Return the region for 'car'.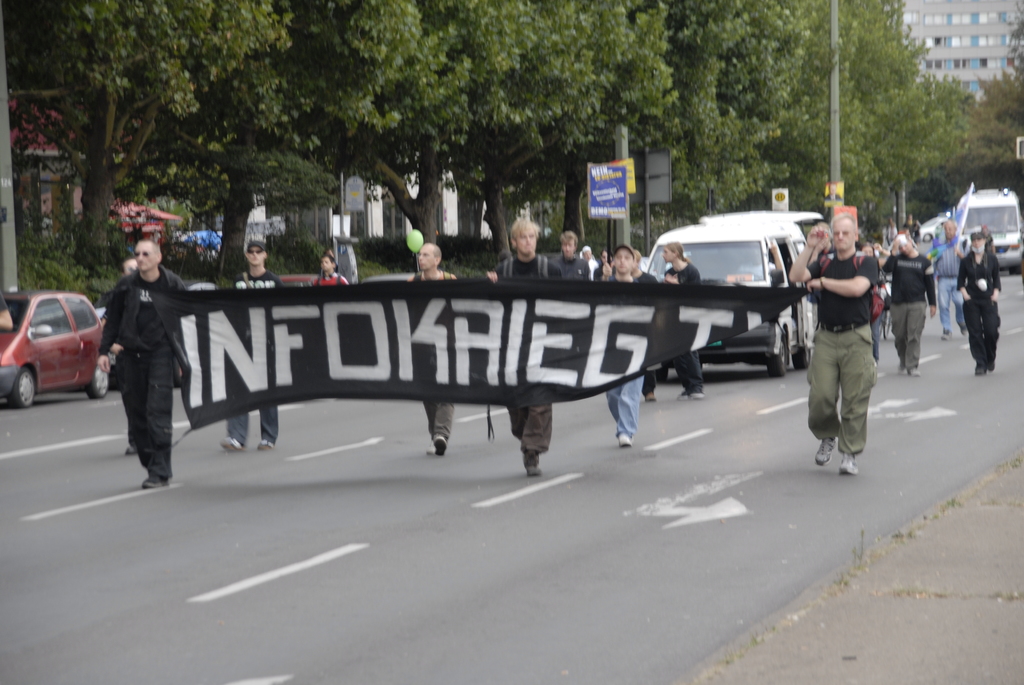
<box>360,268,414,281</box>.
